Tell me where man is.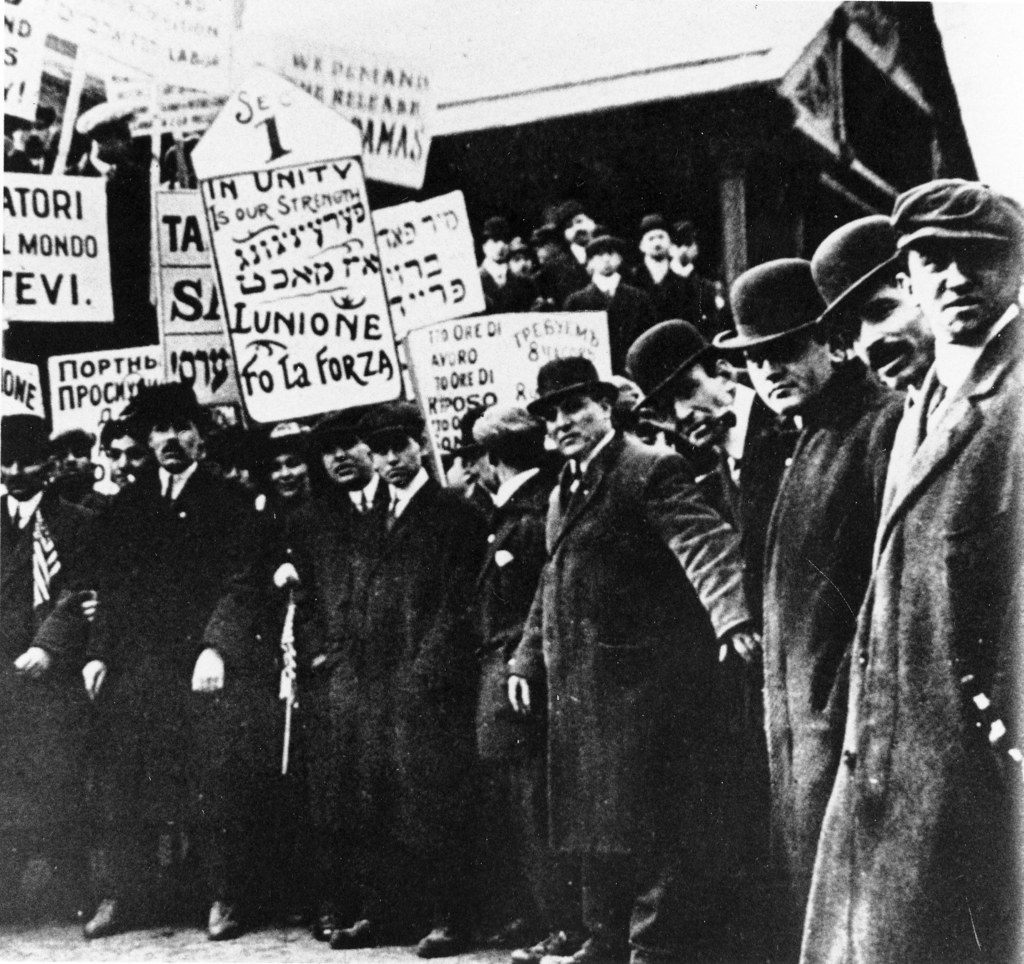
man is at region(757, 259, 884, 961).
